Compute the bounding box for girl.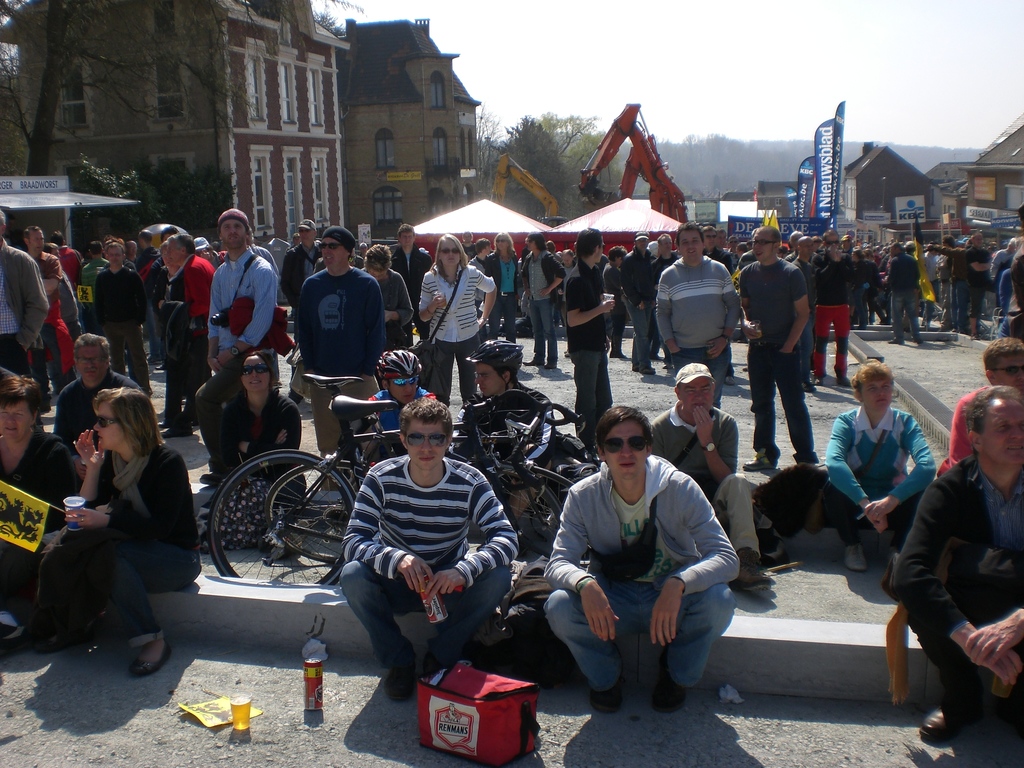
pyautogui.locateOnScreen(487, 233, 517, 333).
